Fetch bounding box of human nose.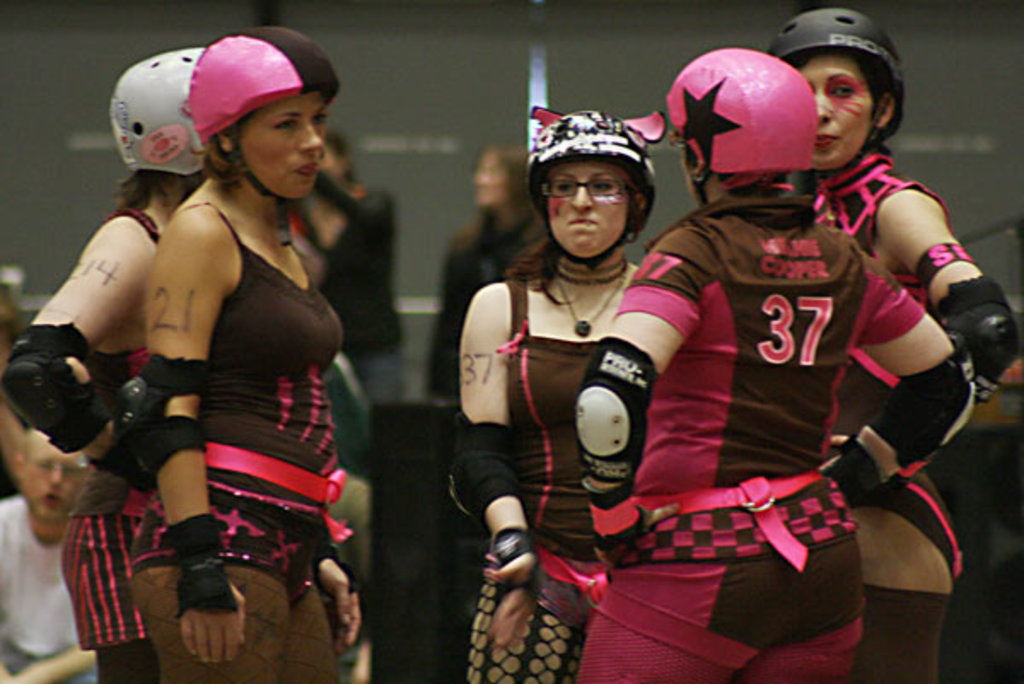
Bbox: [295, 116, 324, 155].
